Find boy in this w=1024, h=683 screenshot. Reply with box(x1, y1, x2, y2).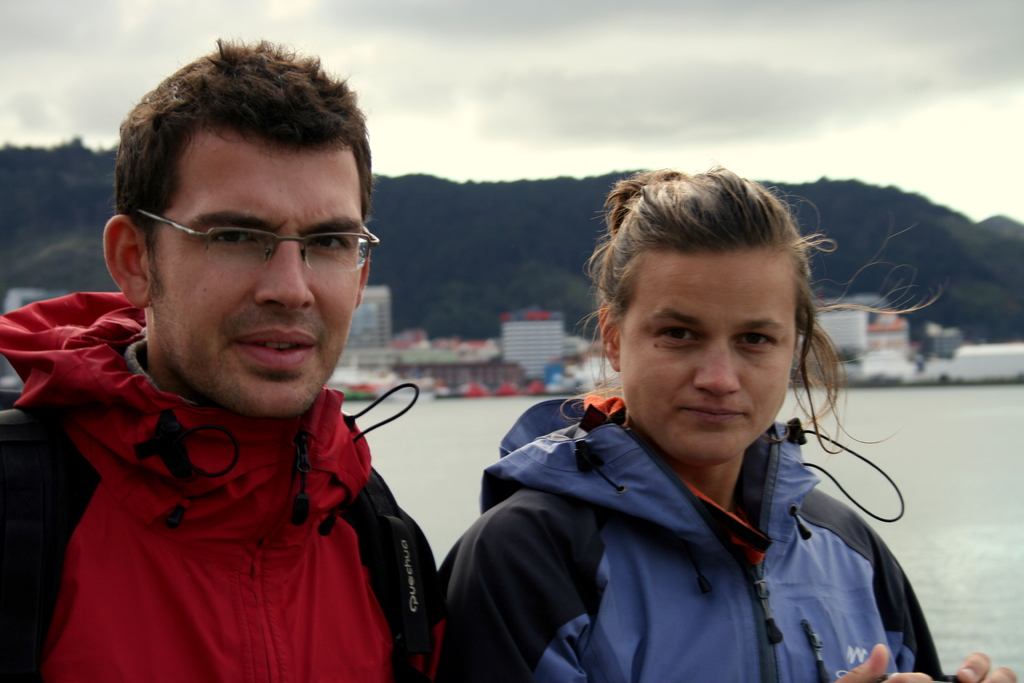
box(0, 29, 451, 682).
